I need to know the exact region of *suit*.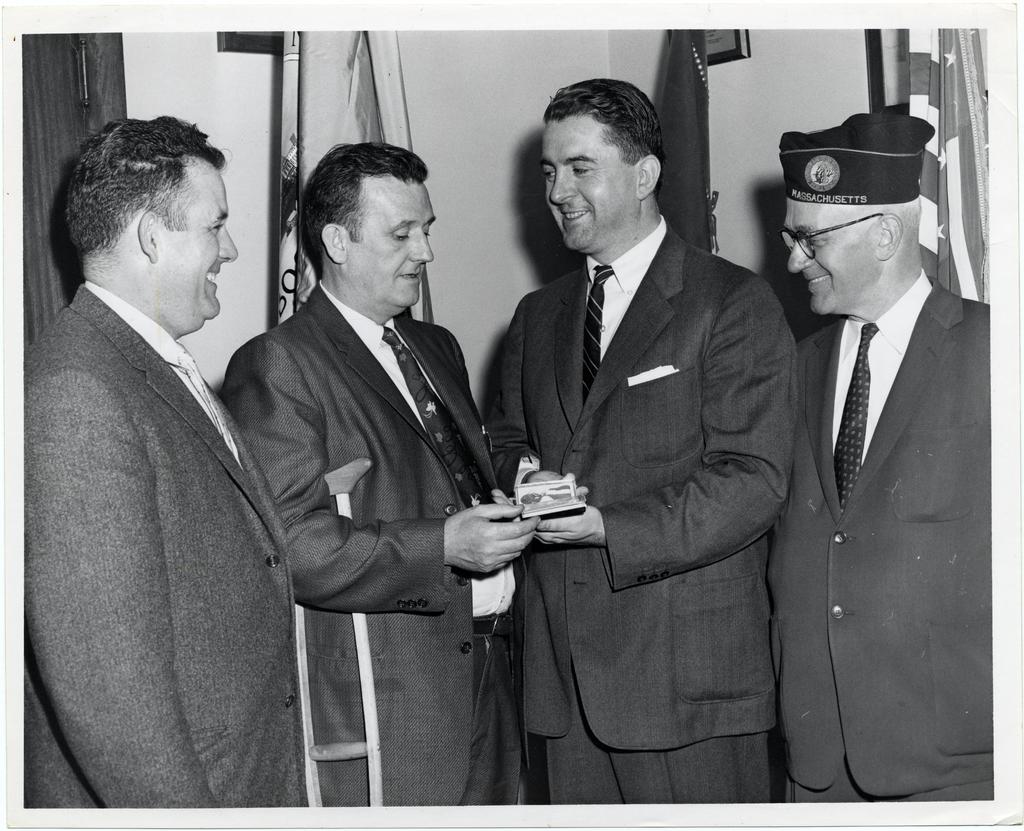
Region: x1=220, y1=274, x2=467, y2=803.
